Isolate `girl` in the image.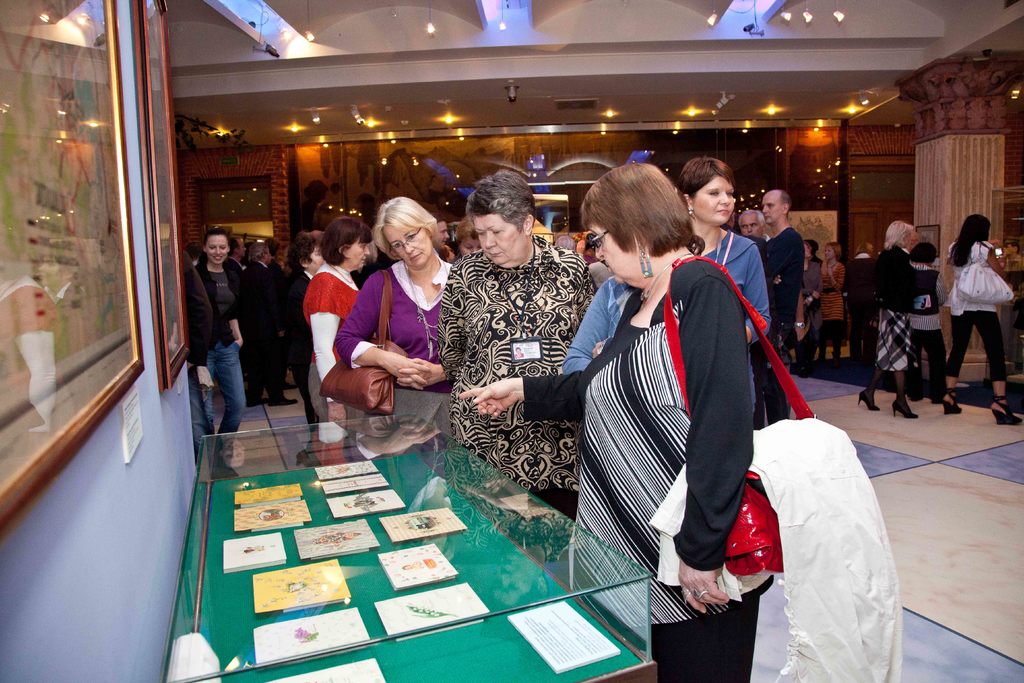
Isolated region: region(904, 242, 947, 406).
